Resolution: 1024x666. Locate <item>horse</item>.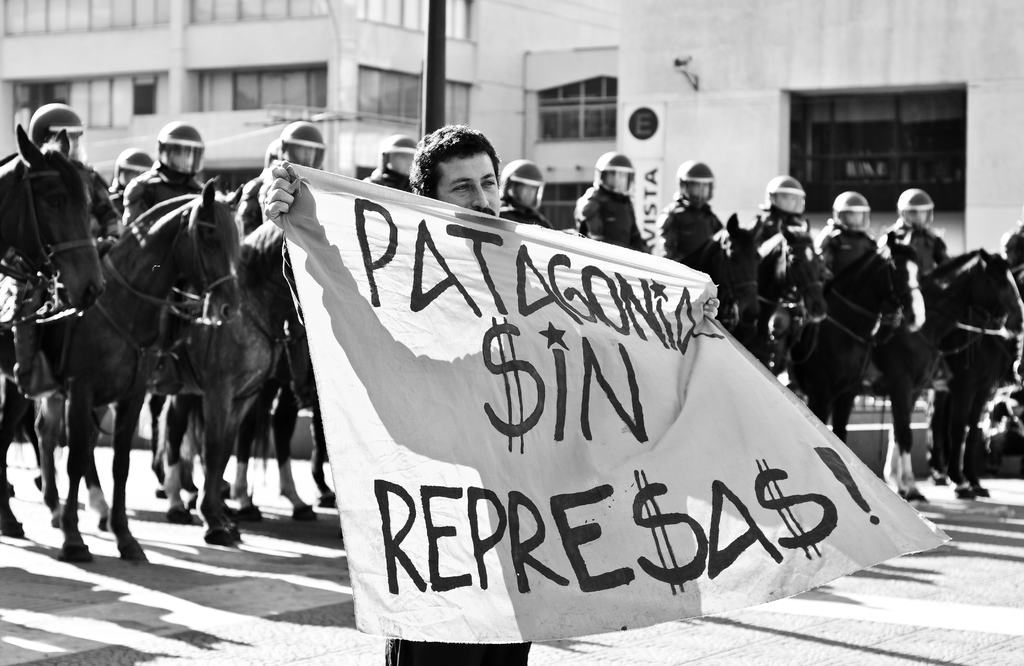
2/123/107/286.
